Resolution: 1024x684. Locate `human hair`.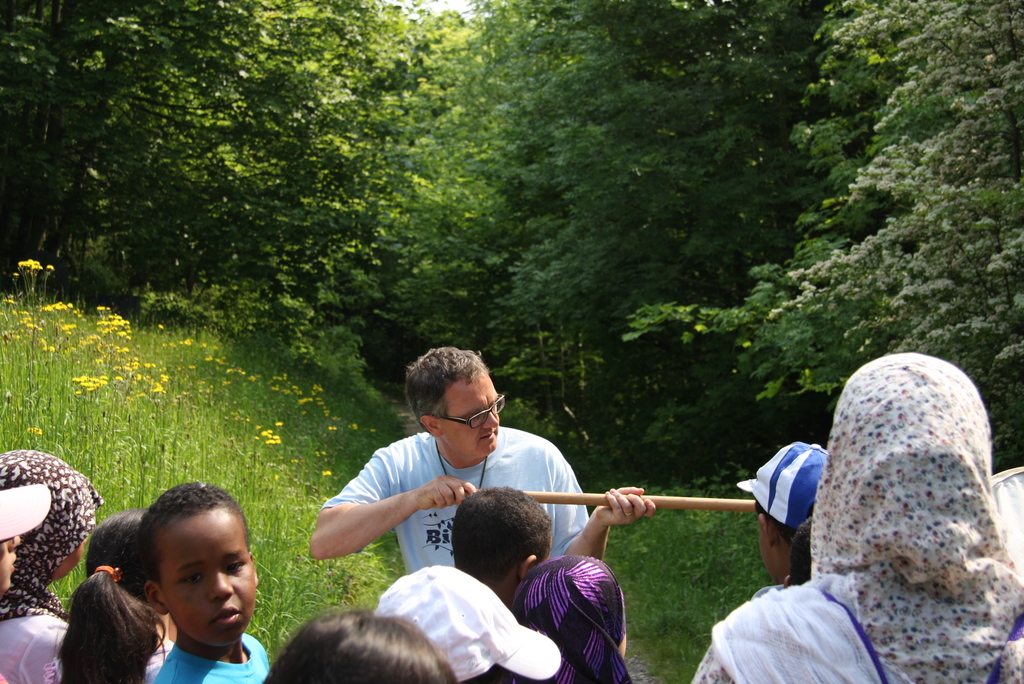
452,502,549,600.
